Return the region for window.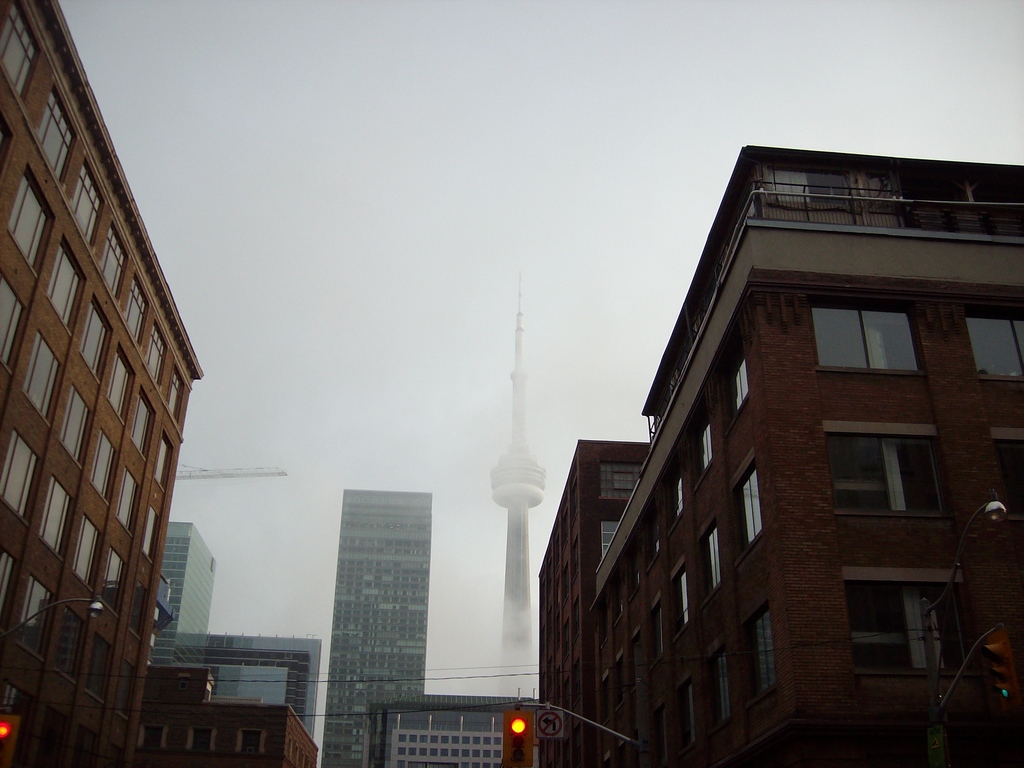
<bbox>189, 723, 214, 751</bbox>.
